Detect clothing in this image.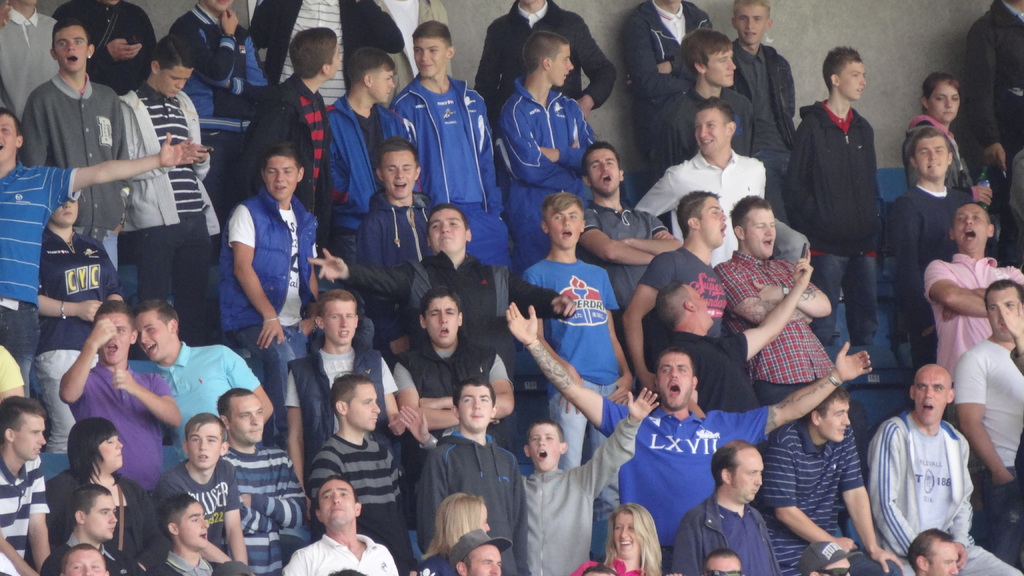
Detection: (x1=894, y1=183, x2=957, y2=333).
